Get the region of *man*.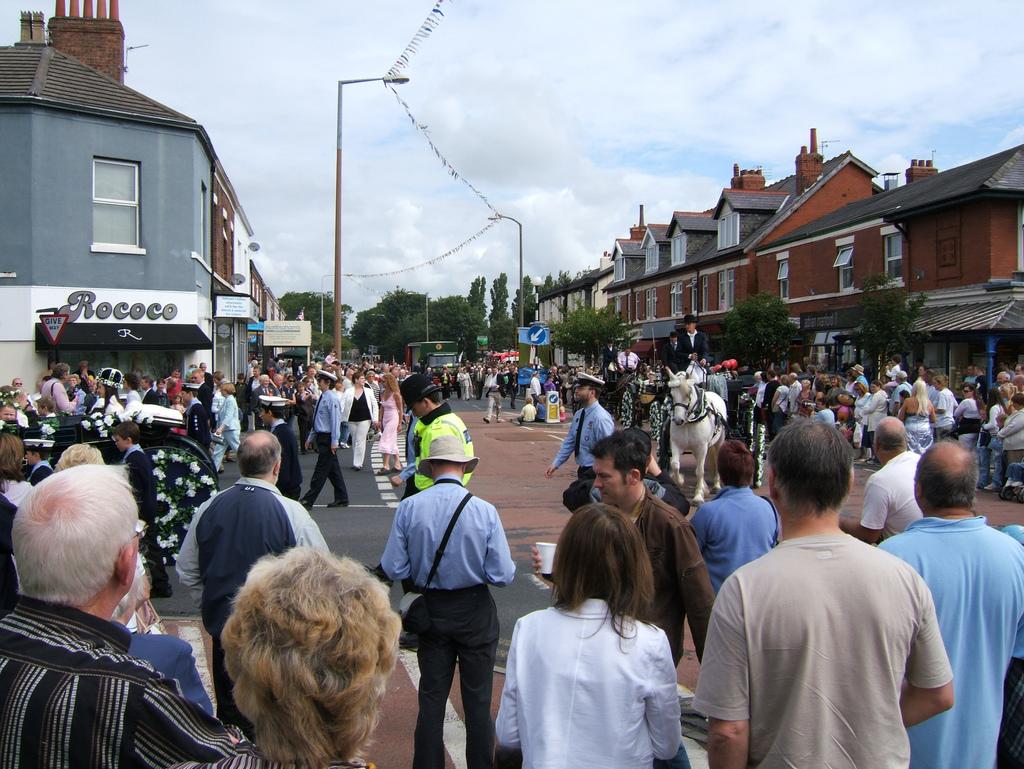
(left=35, top=359, right=58, bottom=387).
